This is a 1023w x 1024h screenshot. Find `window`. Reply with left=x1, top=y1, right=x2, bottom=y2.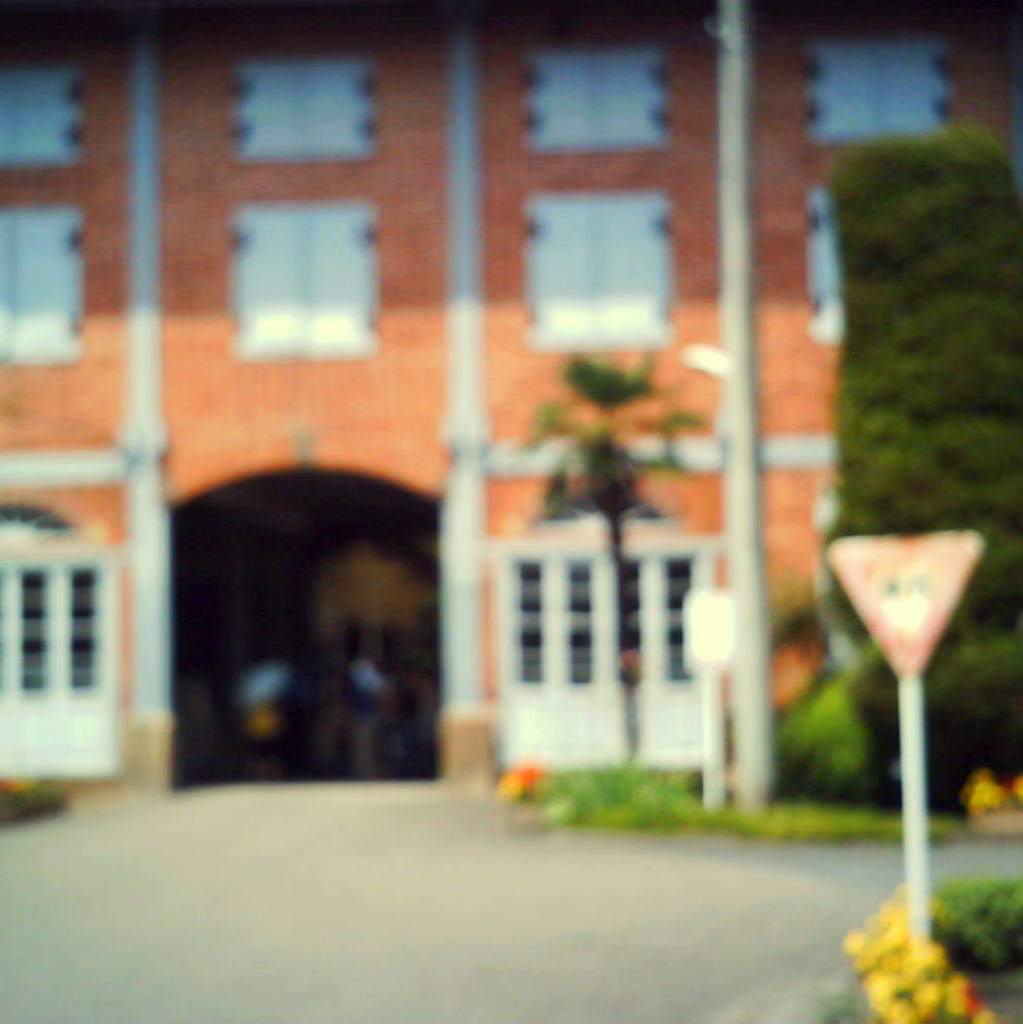
left=810, top=178, right=853, bottom=345.
